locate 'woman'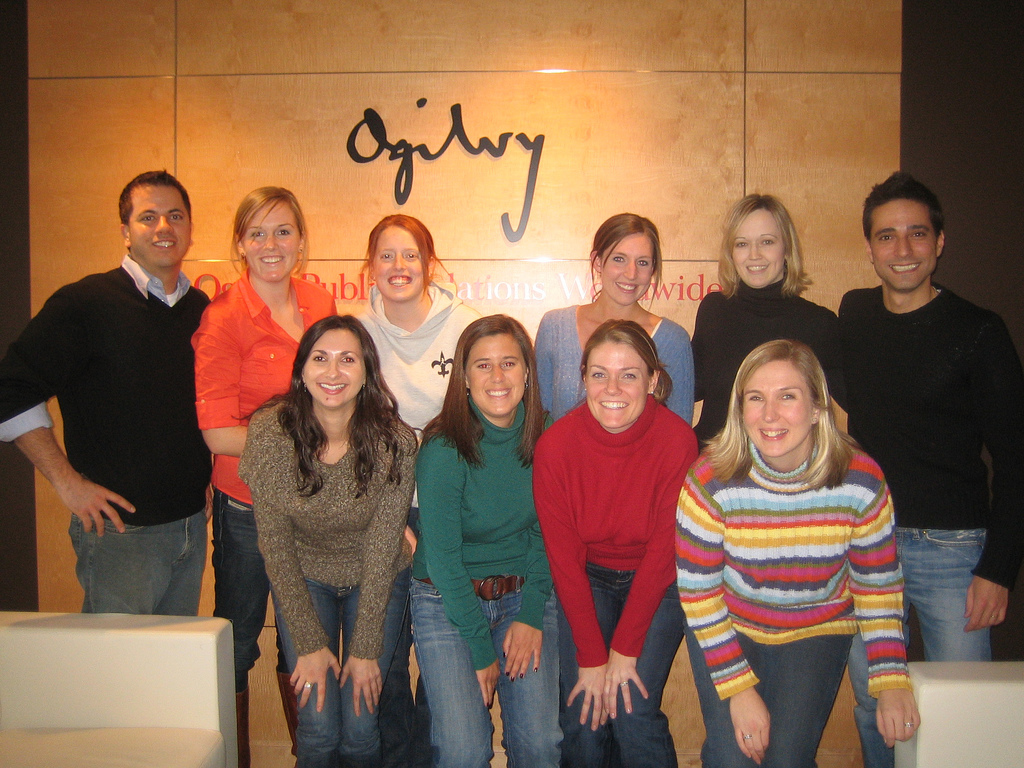
405, 311, 560, 767
